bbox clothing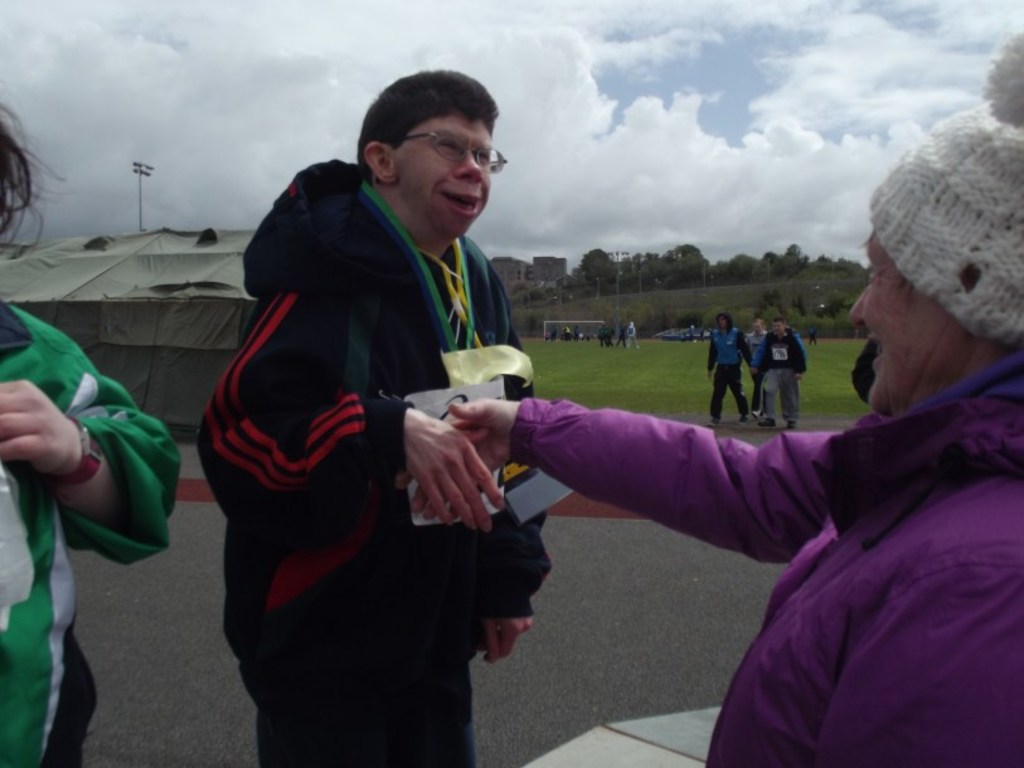
BBox(709, 326, 733, 400)
